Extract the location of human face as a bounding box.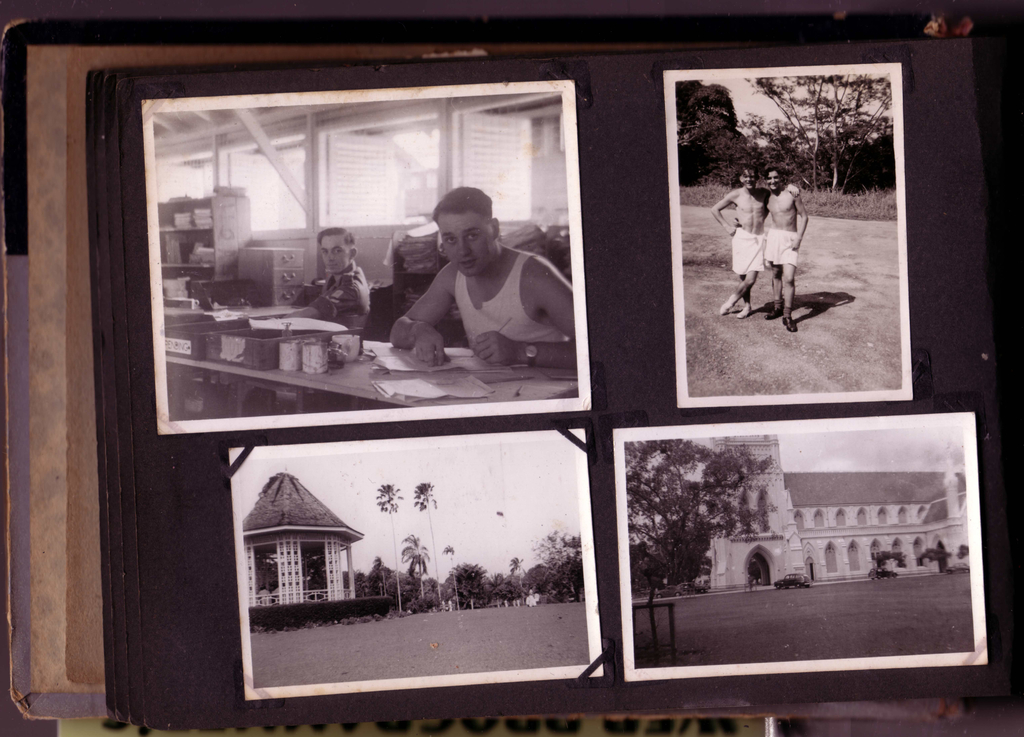
(440,211,490,270).
